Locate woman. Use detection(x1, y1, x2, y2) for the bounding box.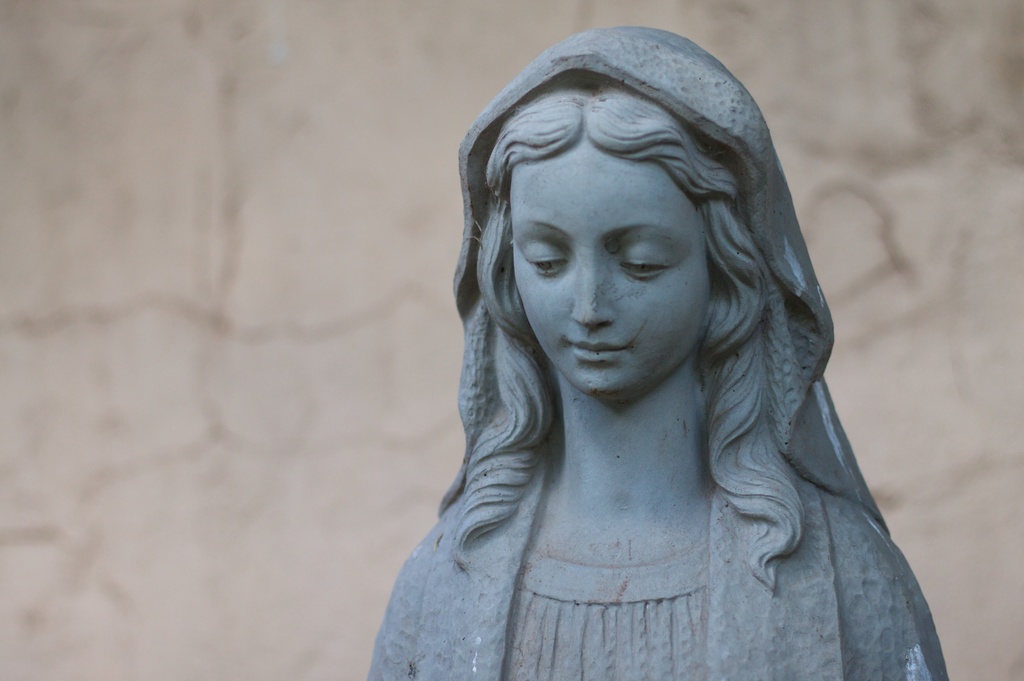
detection(353, 6, 922, 646).
